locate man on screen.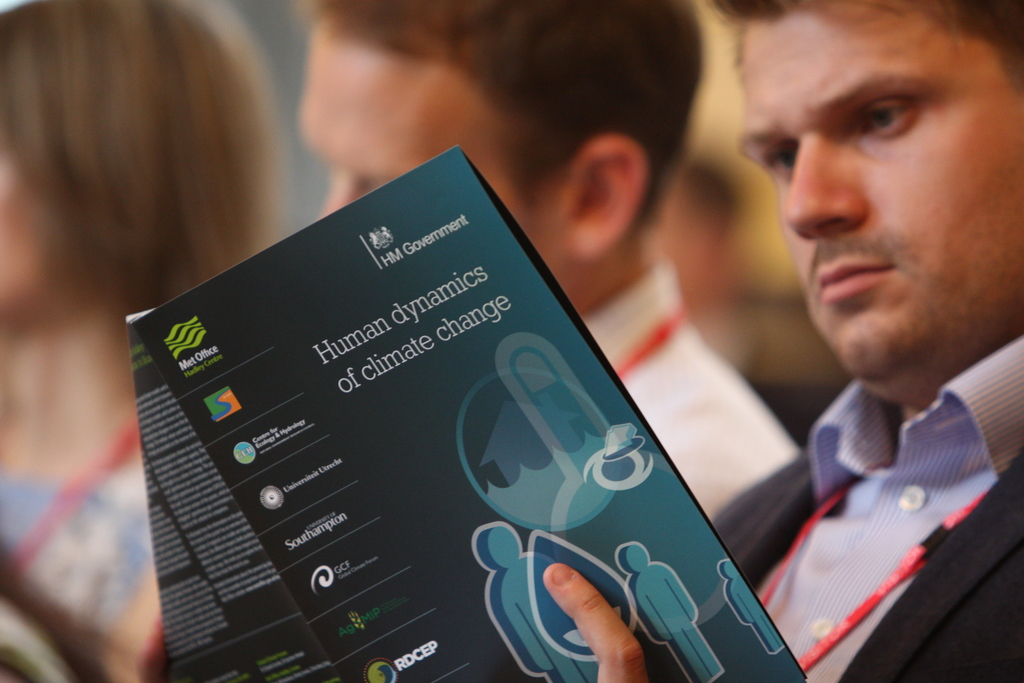
On screen at (294, 0, 811, 514).
